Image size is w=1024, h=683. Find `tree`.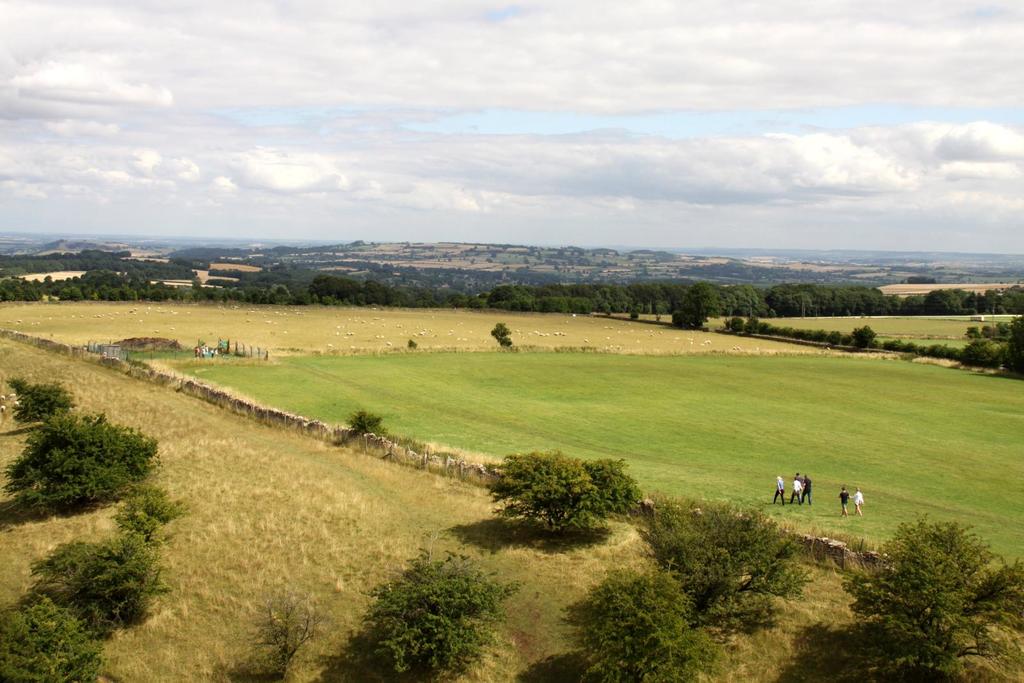
locate(355, 533, 529, 682).
